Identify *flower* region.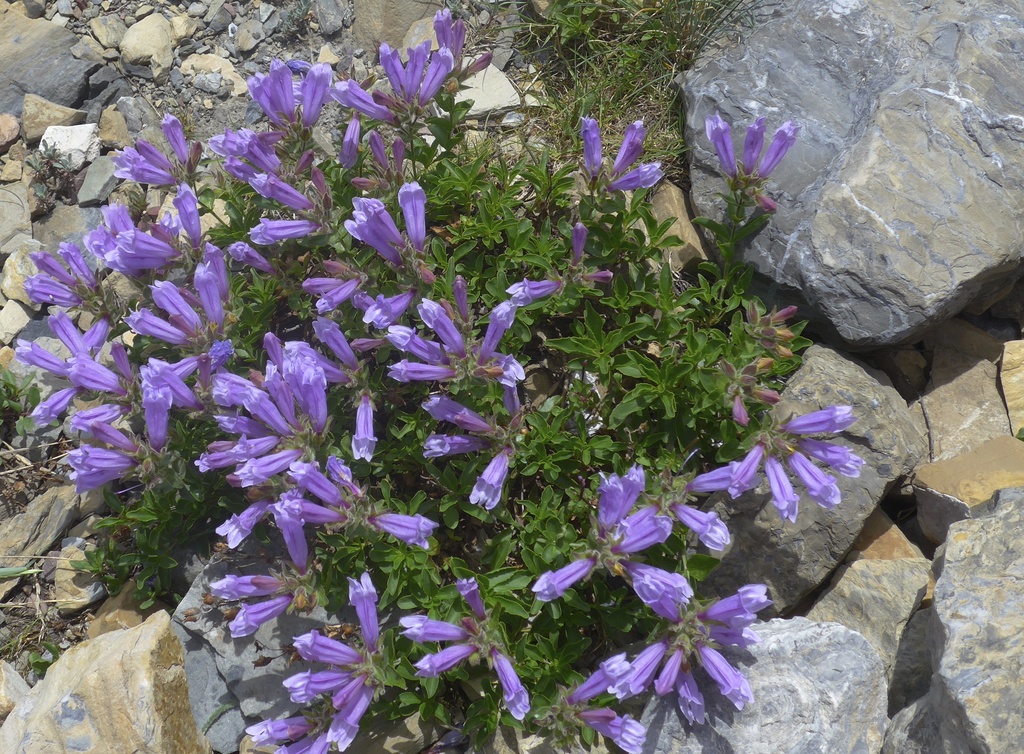
Region: left=419, top=432, right=497, bottom=463.
